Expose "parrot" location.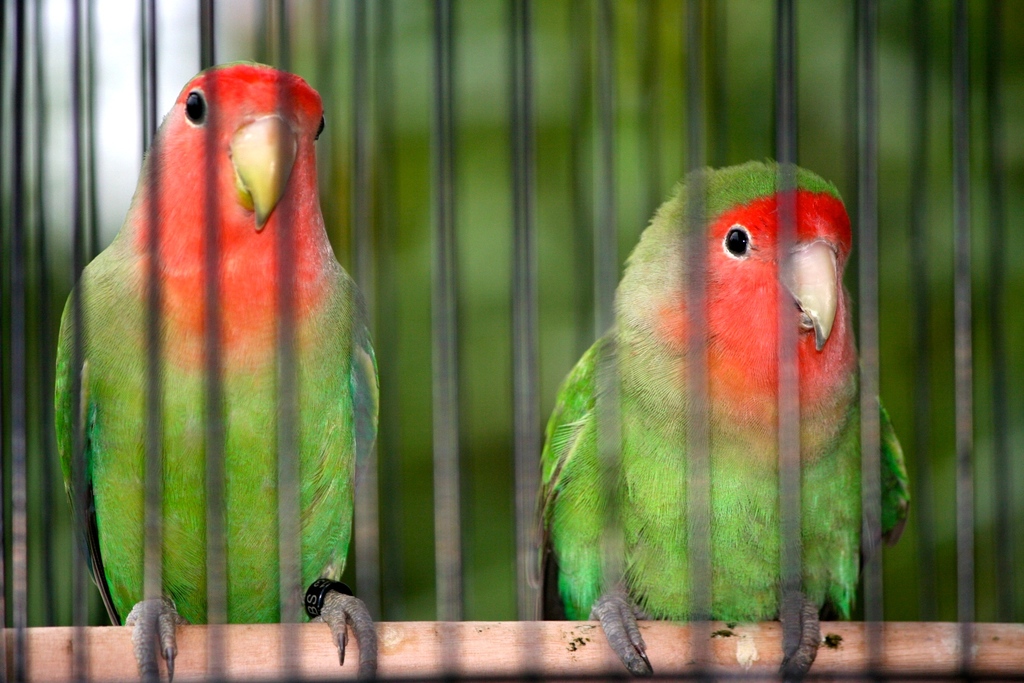
Exposed at detection(58, 59, 384, 675).
